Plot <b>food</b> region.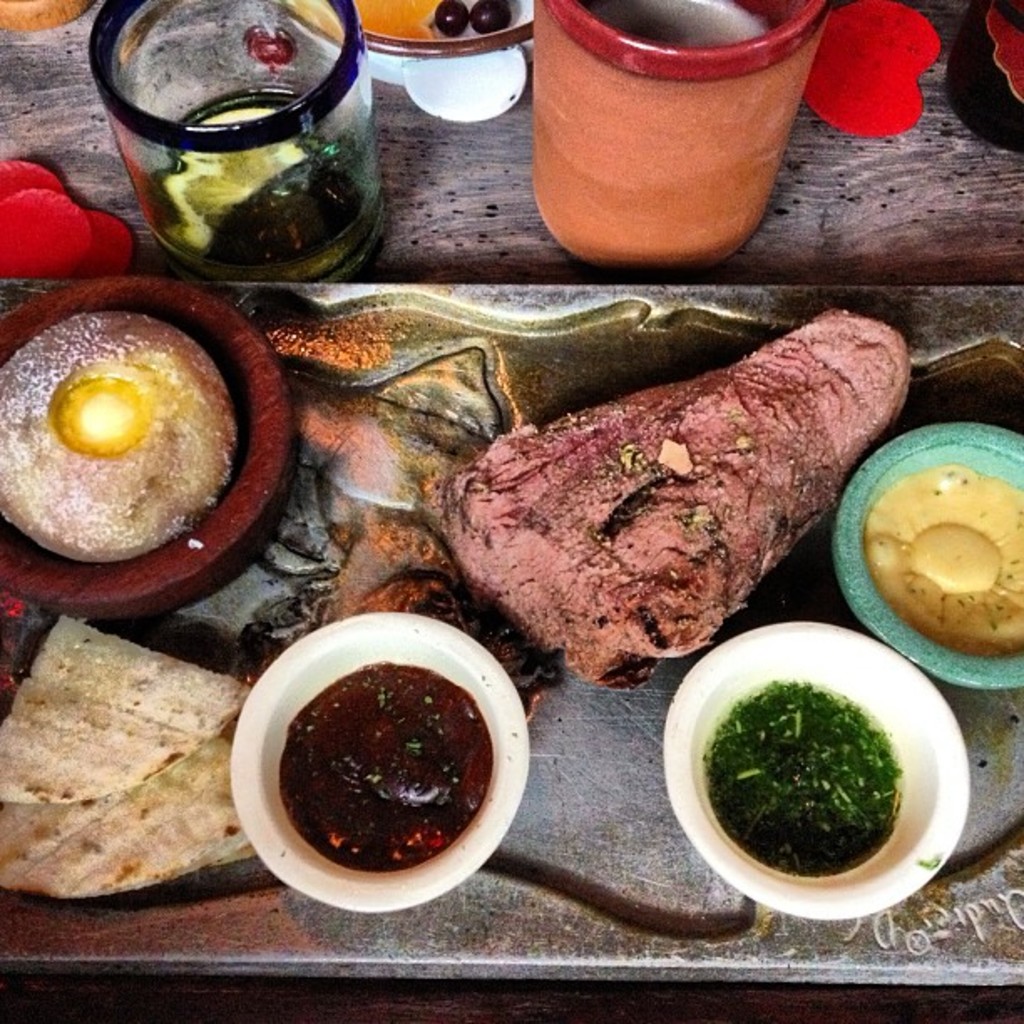
Plotted at left=283, top=661, right=492, bottom=870.
